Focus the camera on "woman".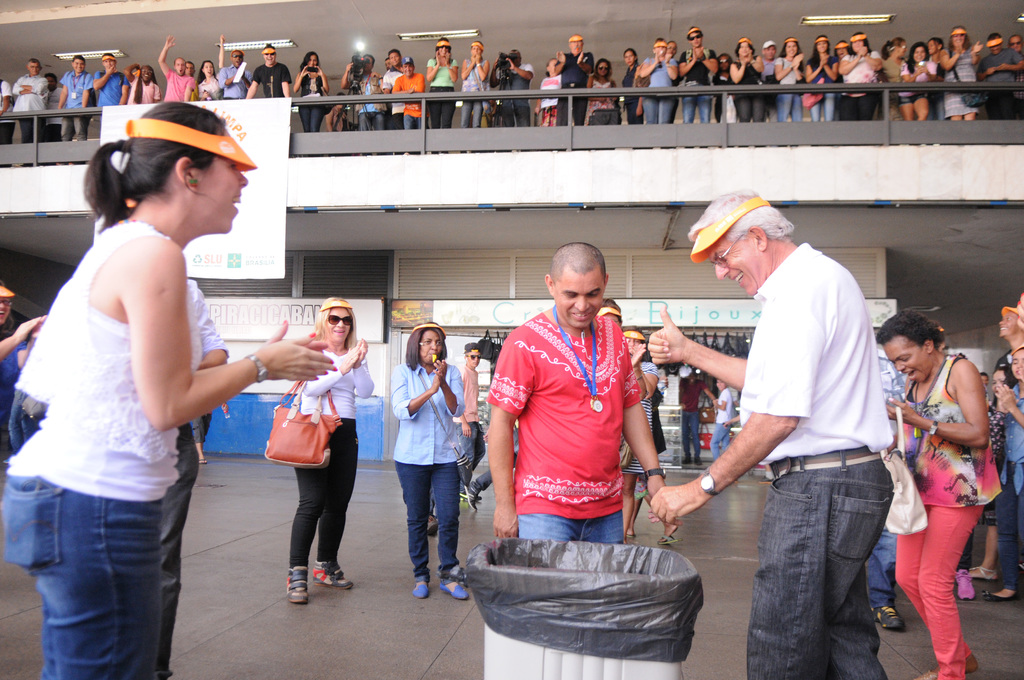
Focus region: {"left": 837, "top": 41, "right": 854, "bottom": 56}.
